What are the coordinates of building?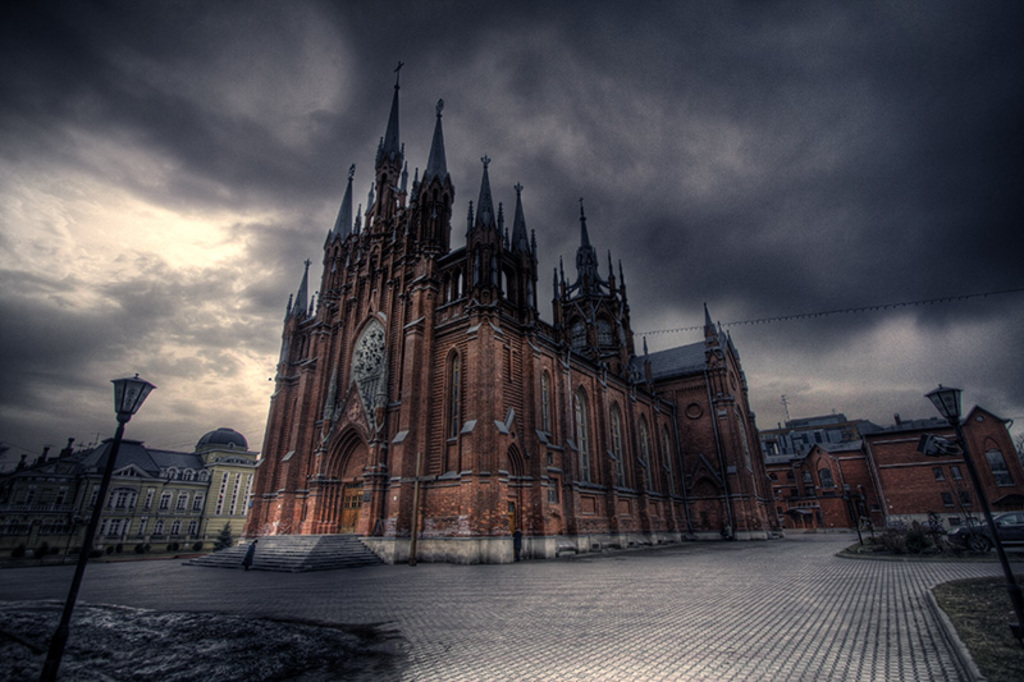
region(0, 429, 260, 554).
